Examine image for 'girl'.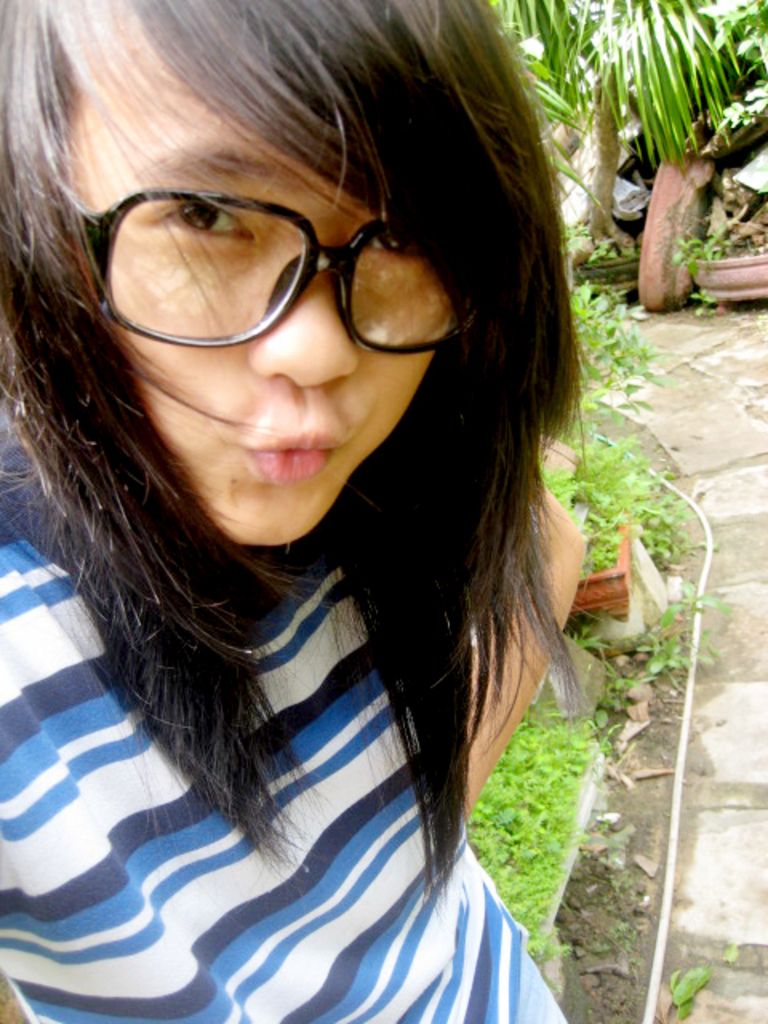
Examination result: 0/0/589/1022.
